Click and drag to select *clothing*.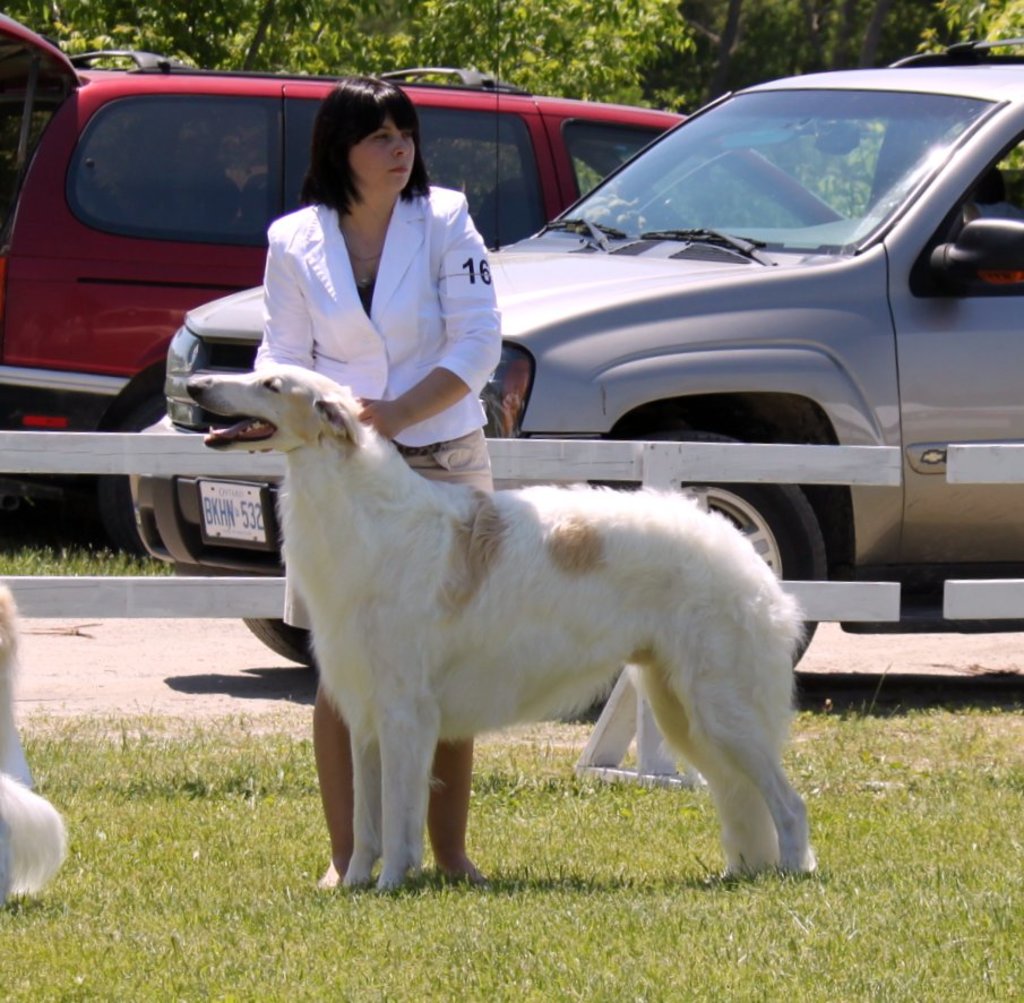
Selection: (236, 183, 523, 780).
